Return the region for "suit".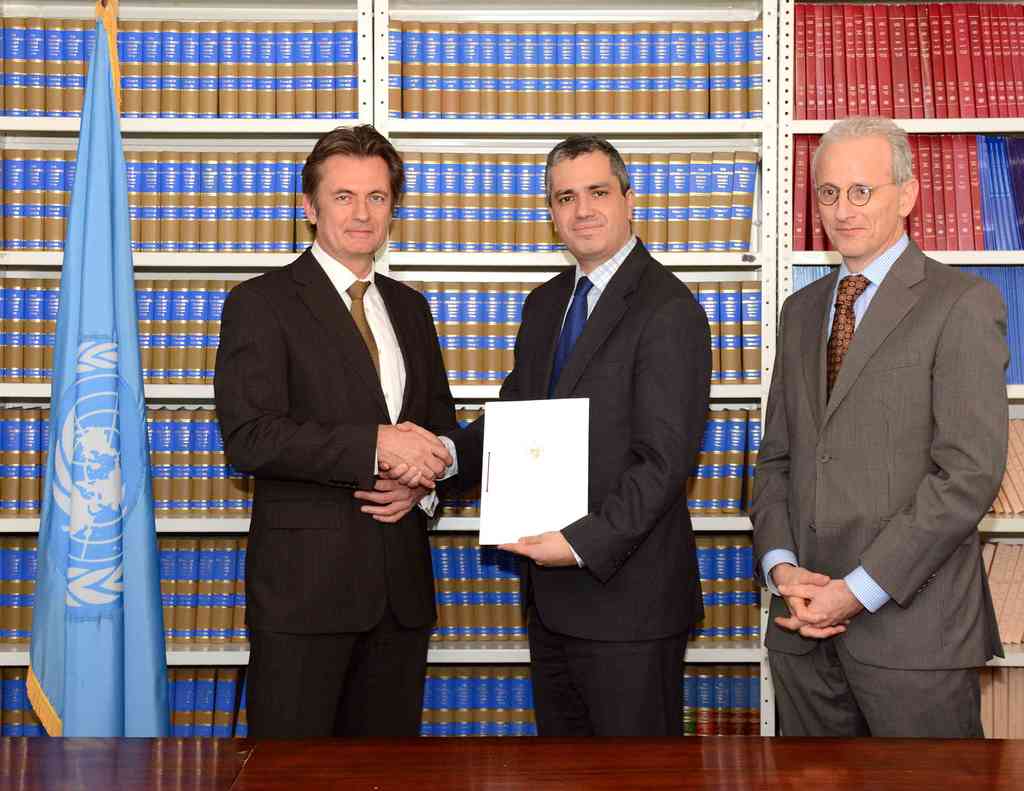
[x1=213, y1=235, x2=465, y2=739].
